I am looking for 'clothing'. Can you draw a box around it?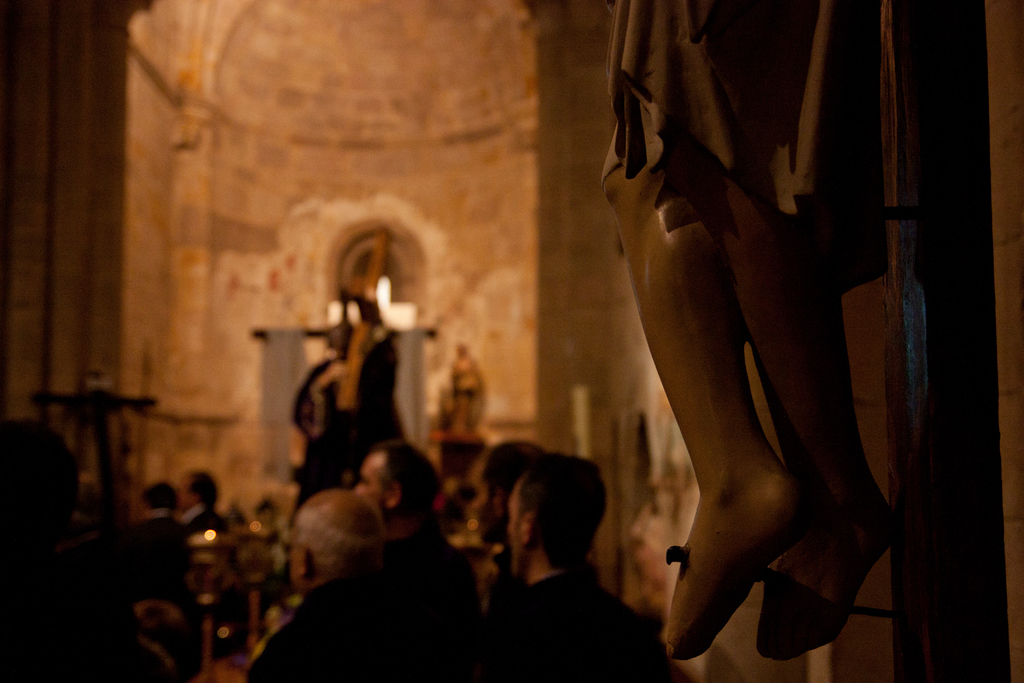
Sure, the bounding box is <region>600, 0, 888, 295</region>.
